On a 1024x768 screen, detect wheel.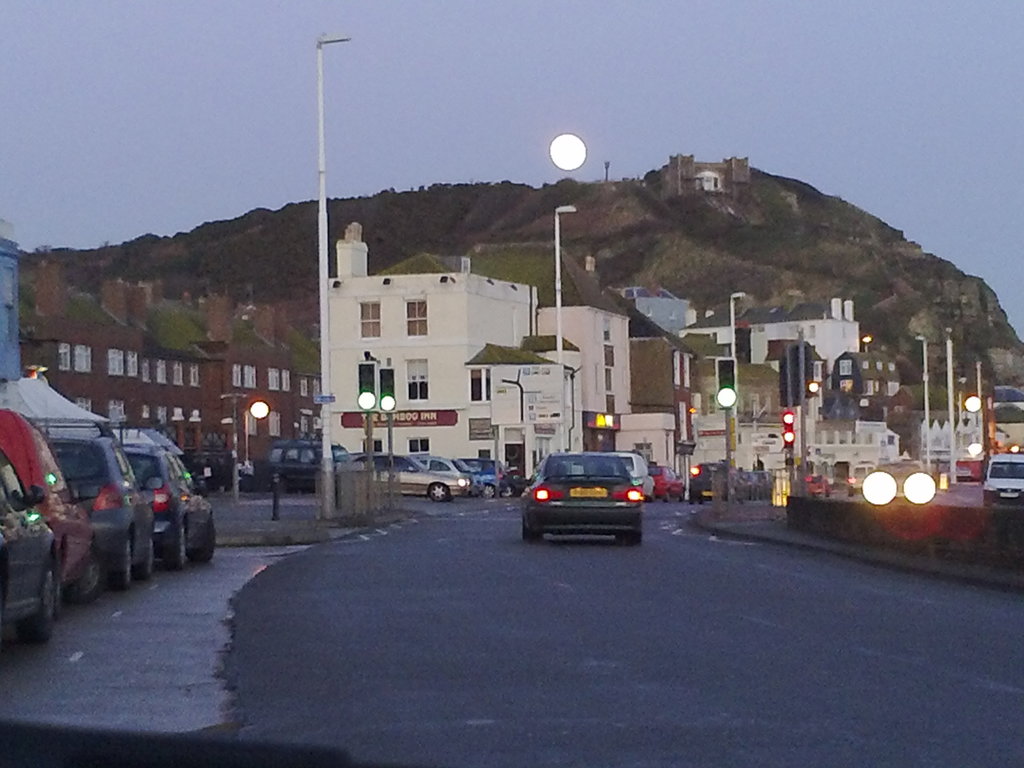
<box>115,556,134,584</box>.
